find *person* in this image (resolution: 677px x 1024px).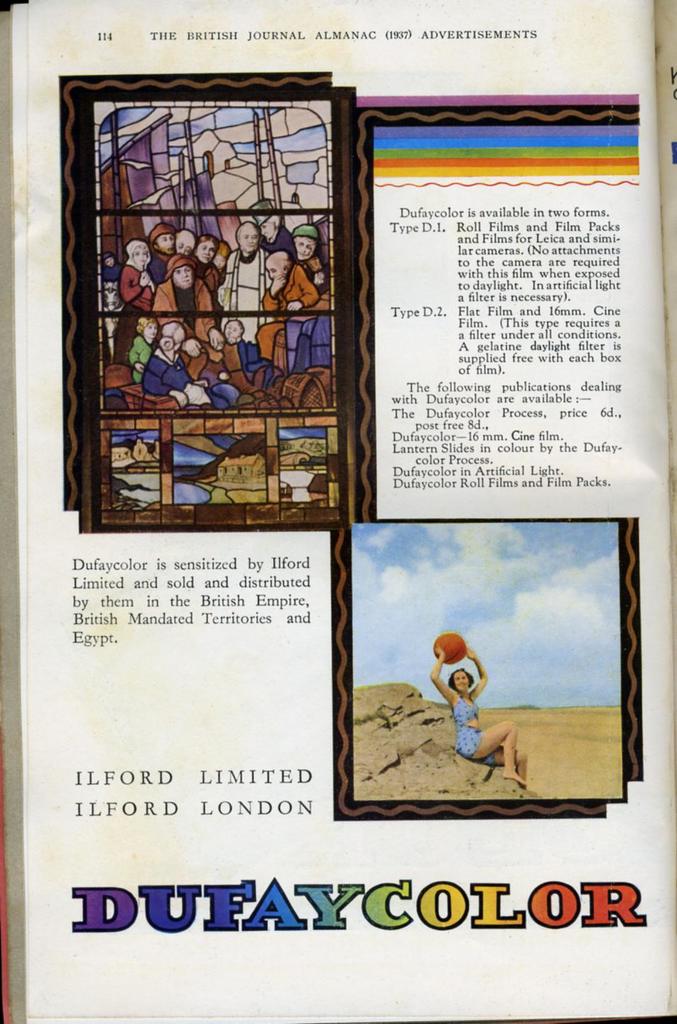
(left=425, top=635, right=528, bottom=788).
